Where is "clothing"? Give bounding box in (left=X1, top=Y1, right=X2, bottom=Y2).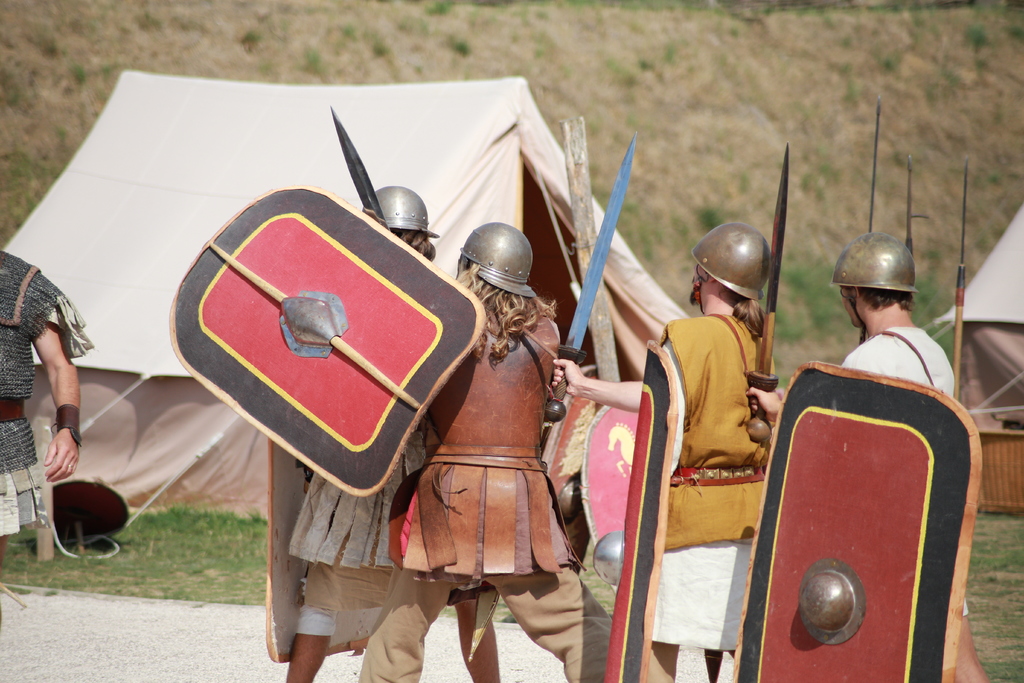
(left=283, top=415, right=430, bottom=654).
